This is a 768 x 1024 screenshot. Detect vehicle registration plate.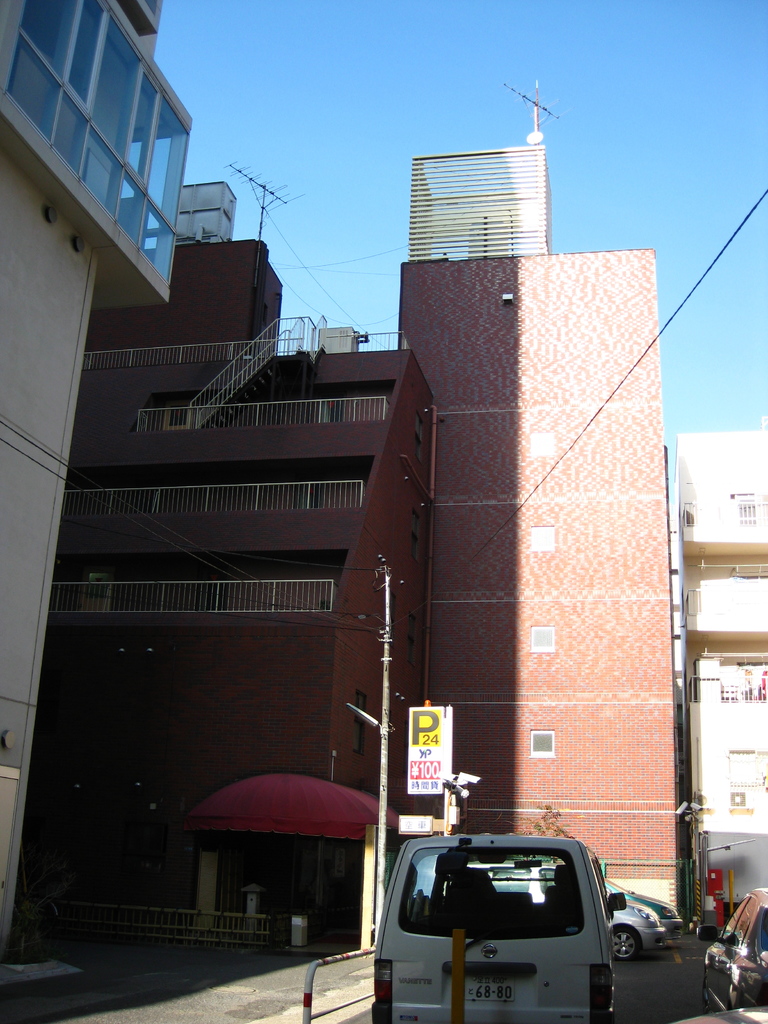
<region>454, 979, 511, 1000</region>.
